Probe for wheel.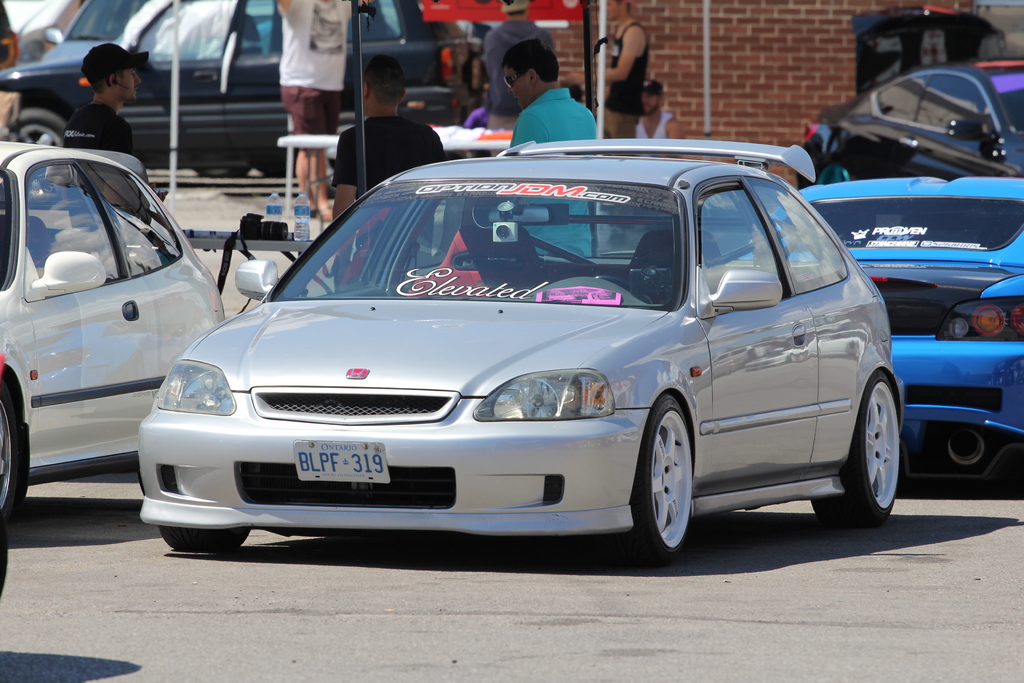
Probe result: (left=593, top=277, right=632, bottom=300).
